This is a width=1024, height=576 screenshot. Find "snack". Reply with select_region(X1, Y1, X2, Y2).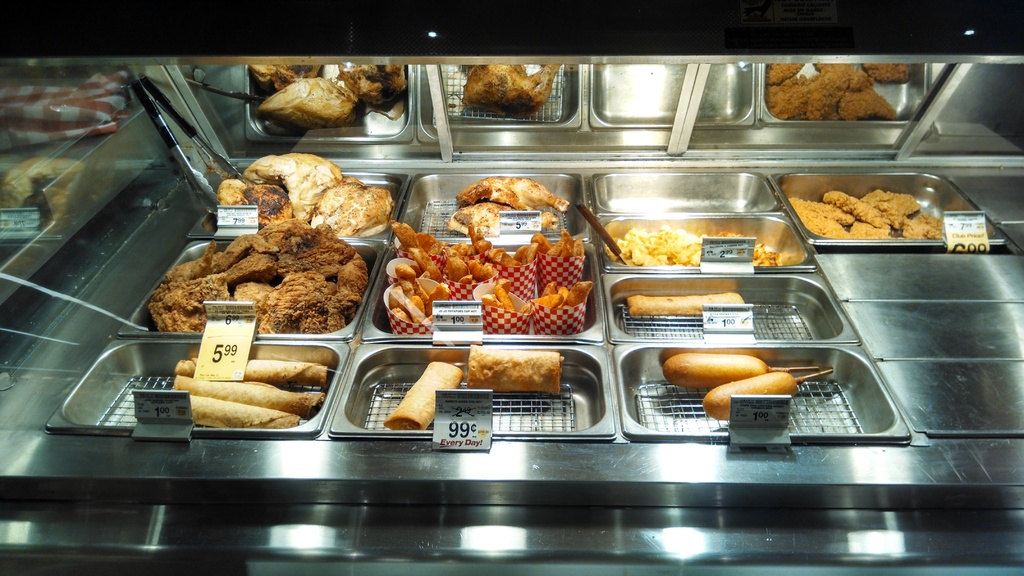
select_region(632, 292, 740, 318).
